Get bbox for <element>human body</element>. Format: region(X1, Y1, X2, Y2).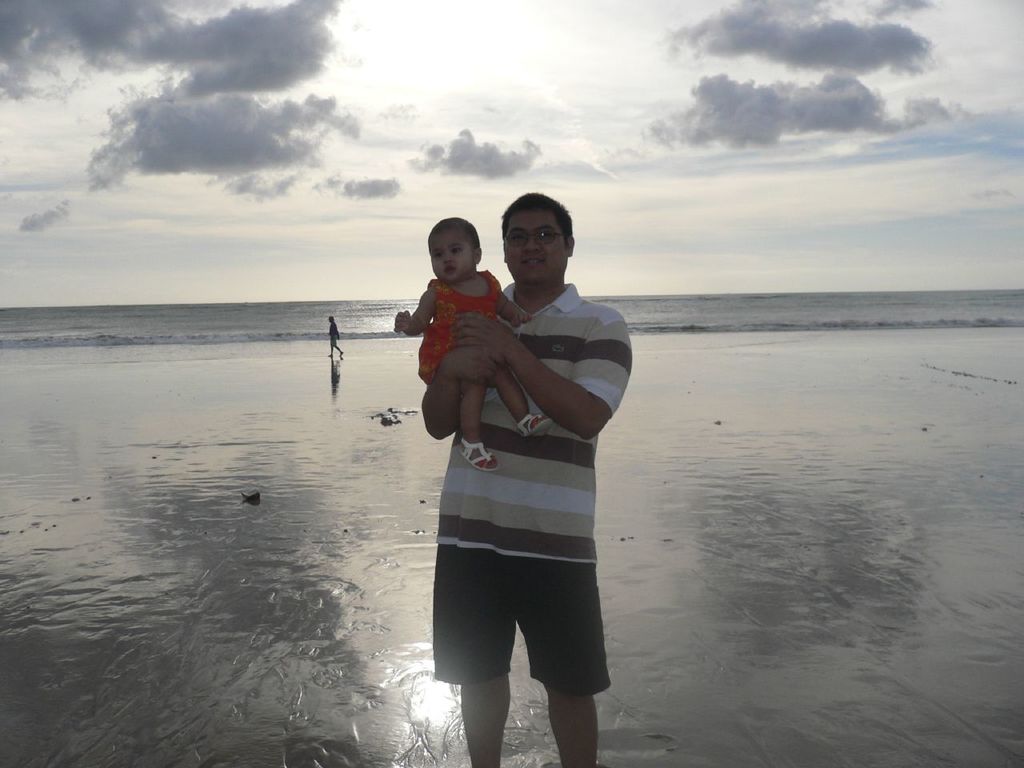
region(394, 213, 548, 474).
